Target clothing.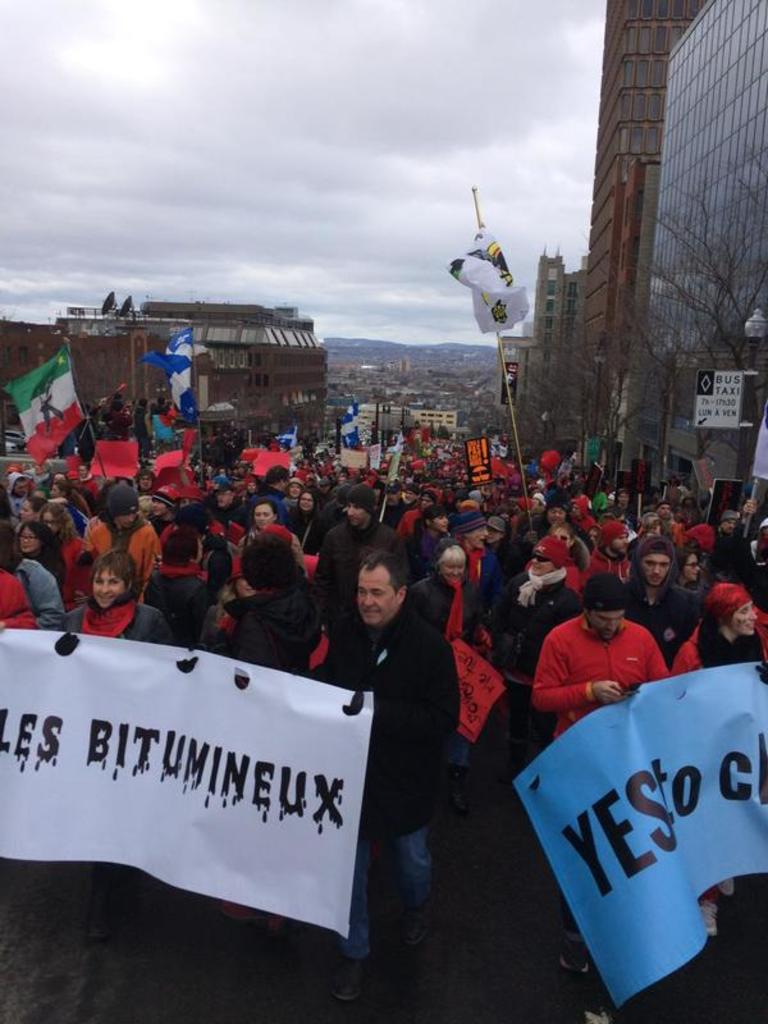
Target region: region(539, 608, 666, 721).
